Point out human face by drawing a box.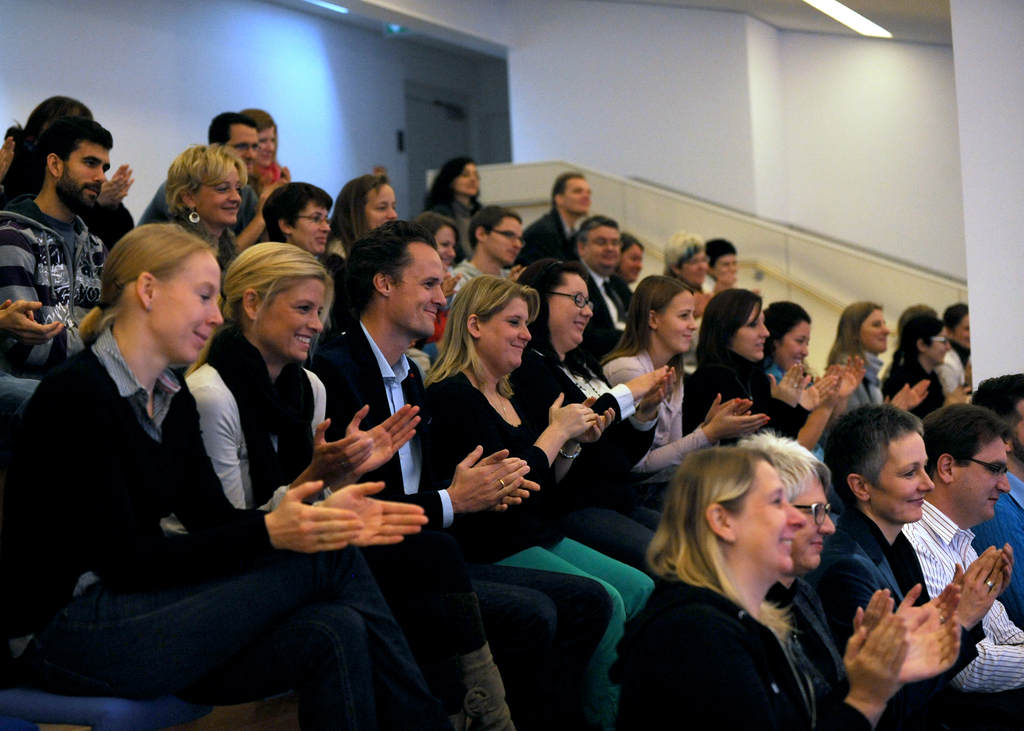
[x1=254, y1=277, x2=319, y2=358].
